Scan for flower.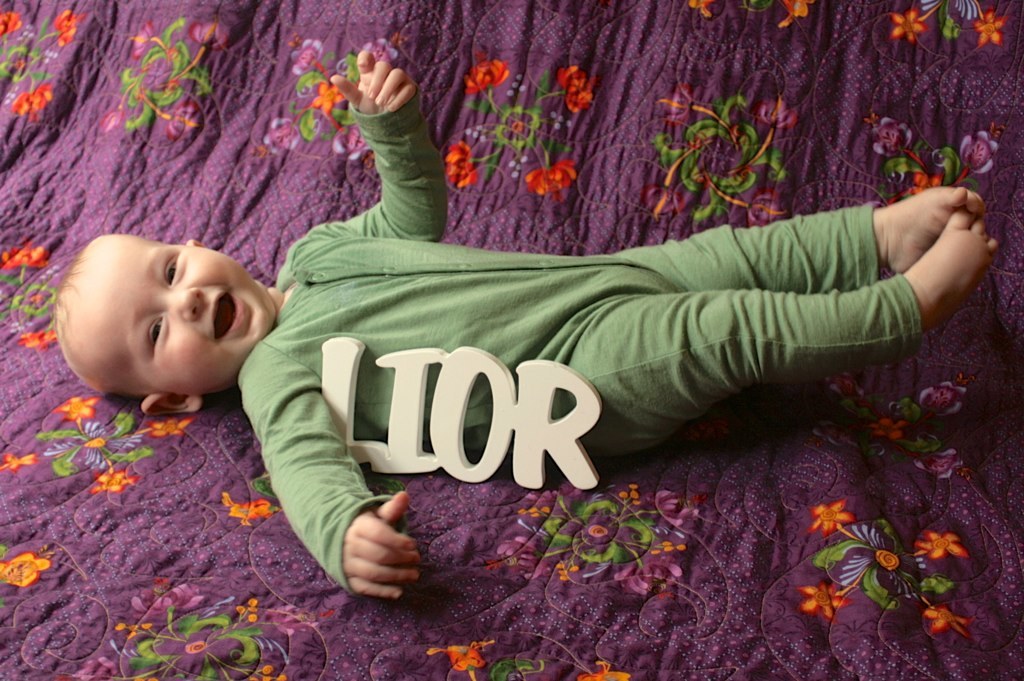
Scan result: 219 492 276 521.
